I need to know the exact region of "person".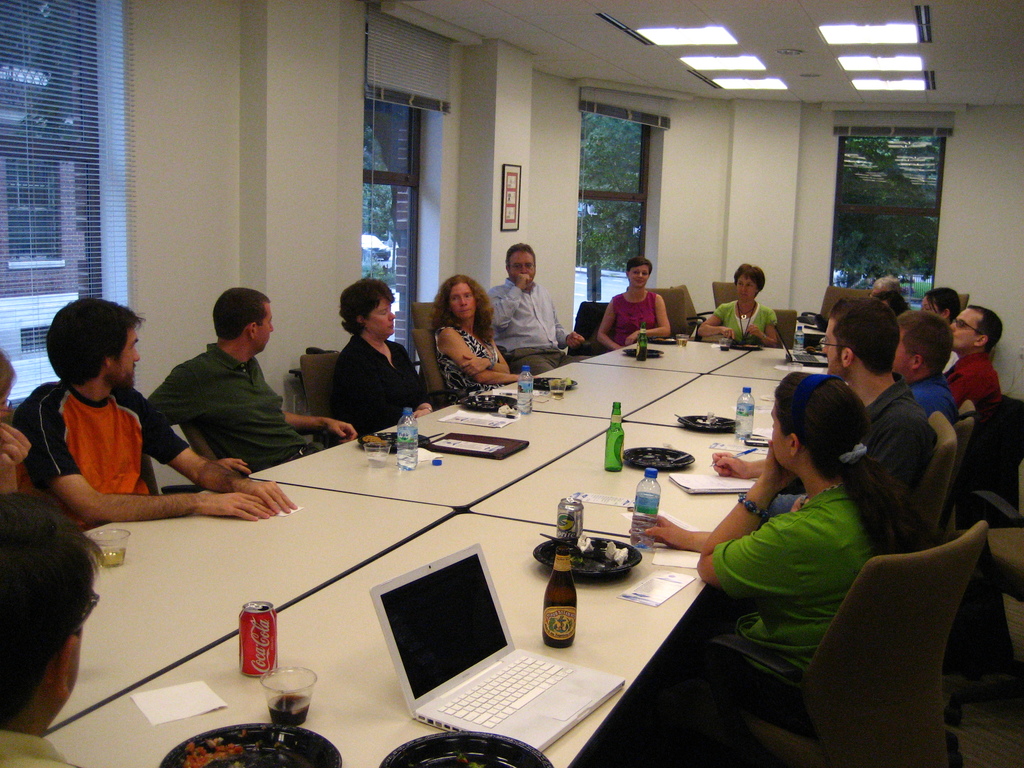
Region: crop(0, 344, 27, 502).
